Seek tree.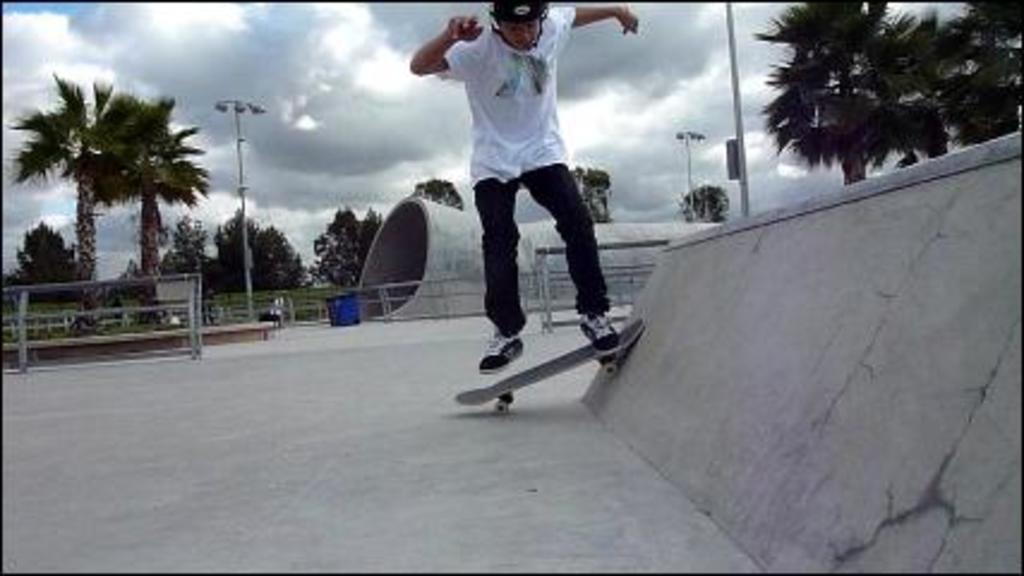
box=[242, 230, 317, 293].
